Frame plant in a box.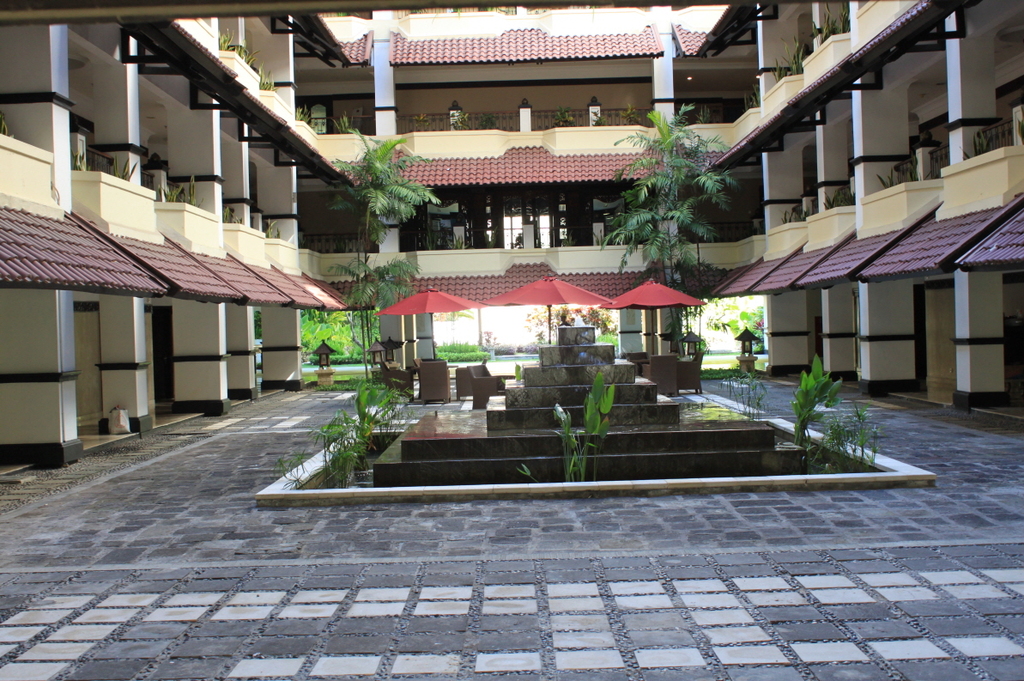
bbox=(615, 105, 644, 125).
